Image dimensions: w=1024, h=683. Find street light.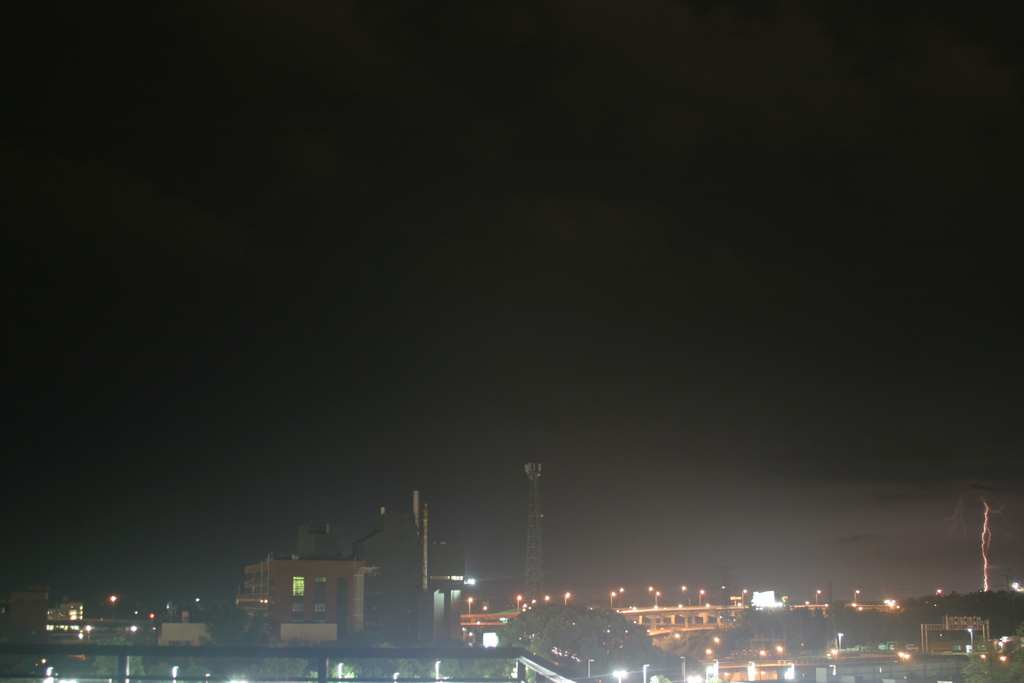
{"x1": 586, "y1": 658, "x2": 600, "y2": 675}.
